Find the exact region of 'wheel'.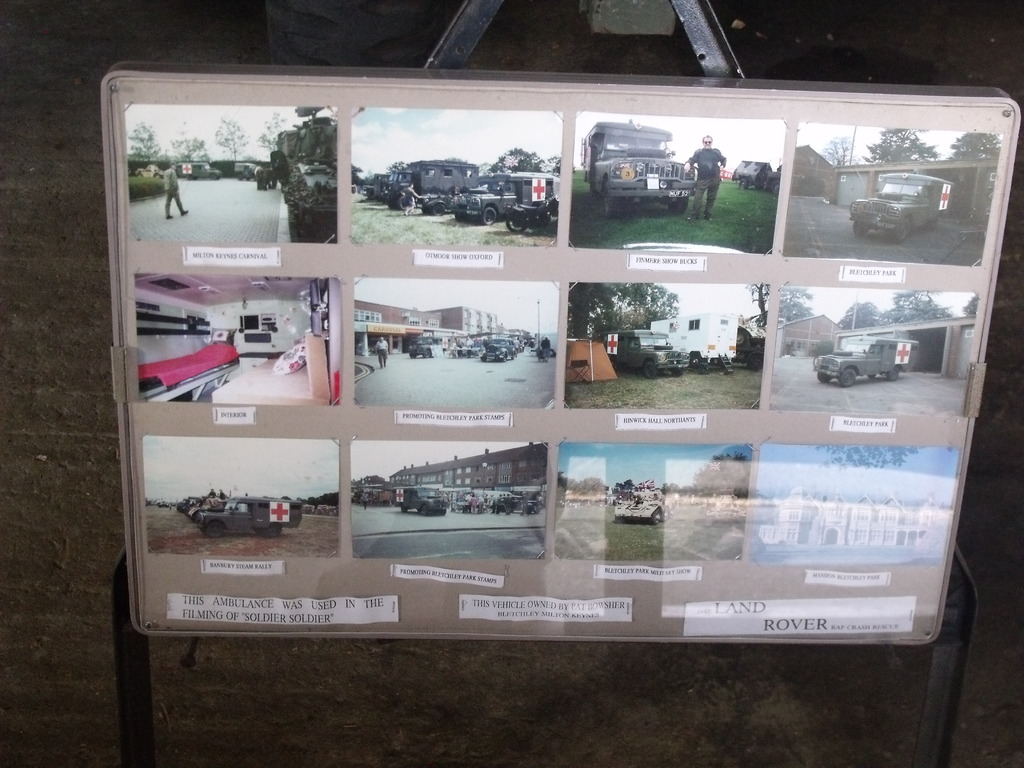
Exact region: region(671, 369, 685, 378).
